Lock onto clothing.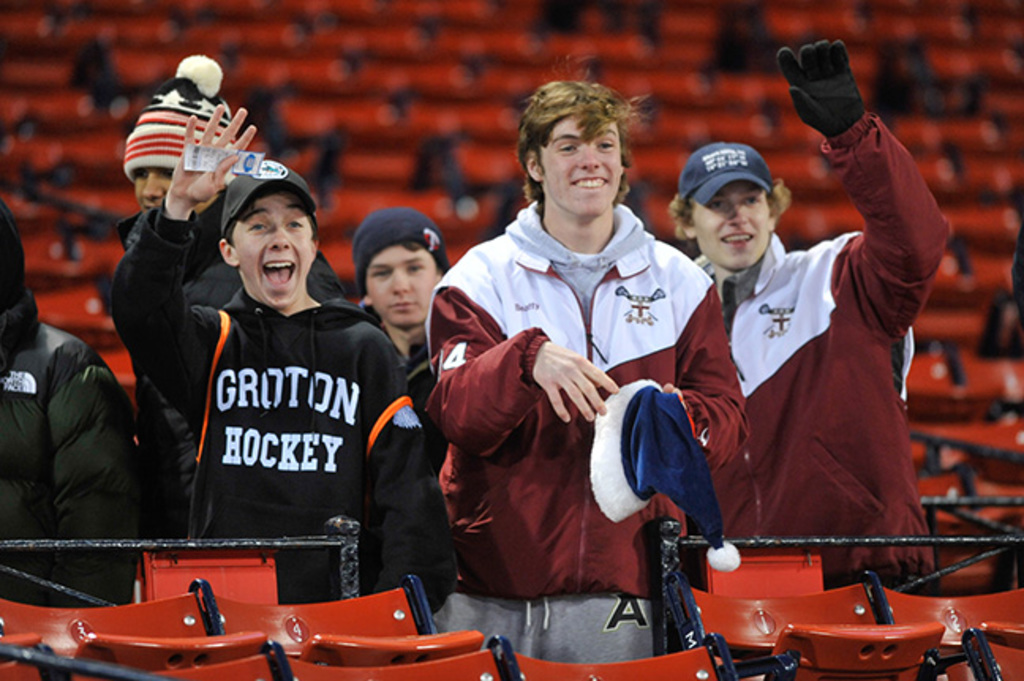
Locked: (427, 196, 774, 668).
